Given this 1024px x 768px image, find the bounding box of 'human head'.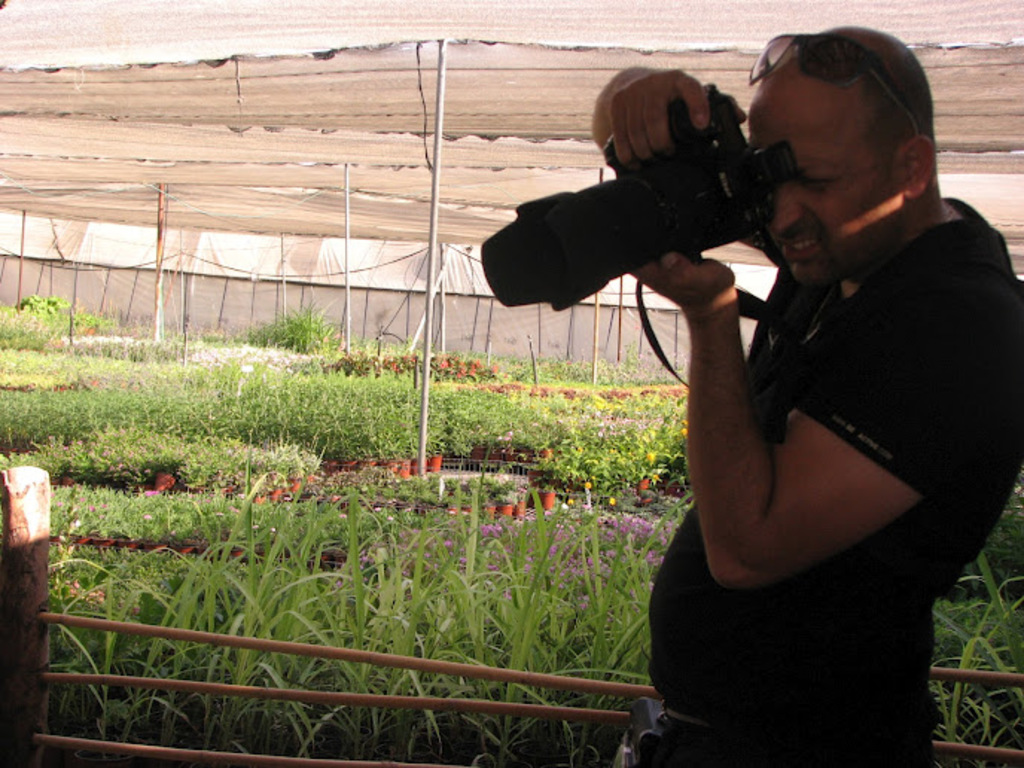
bbox=[746, 7, 947, 253].
